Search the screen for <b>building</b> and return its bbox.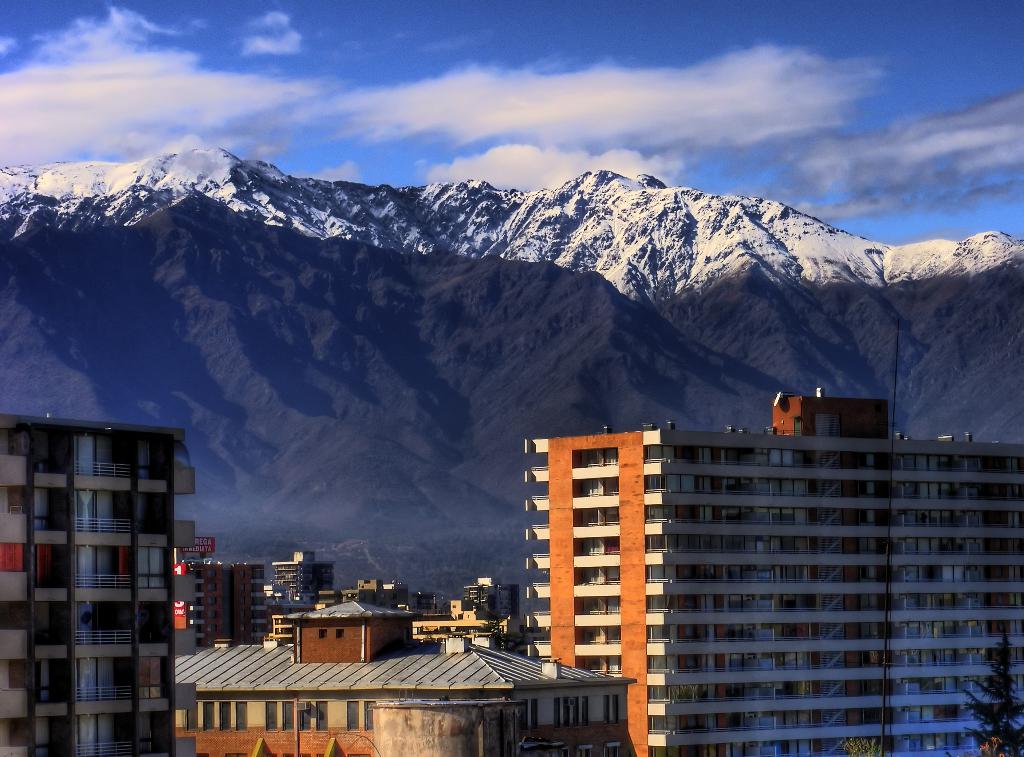
Found: (272, 550, 330, 604).
